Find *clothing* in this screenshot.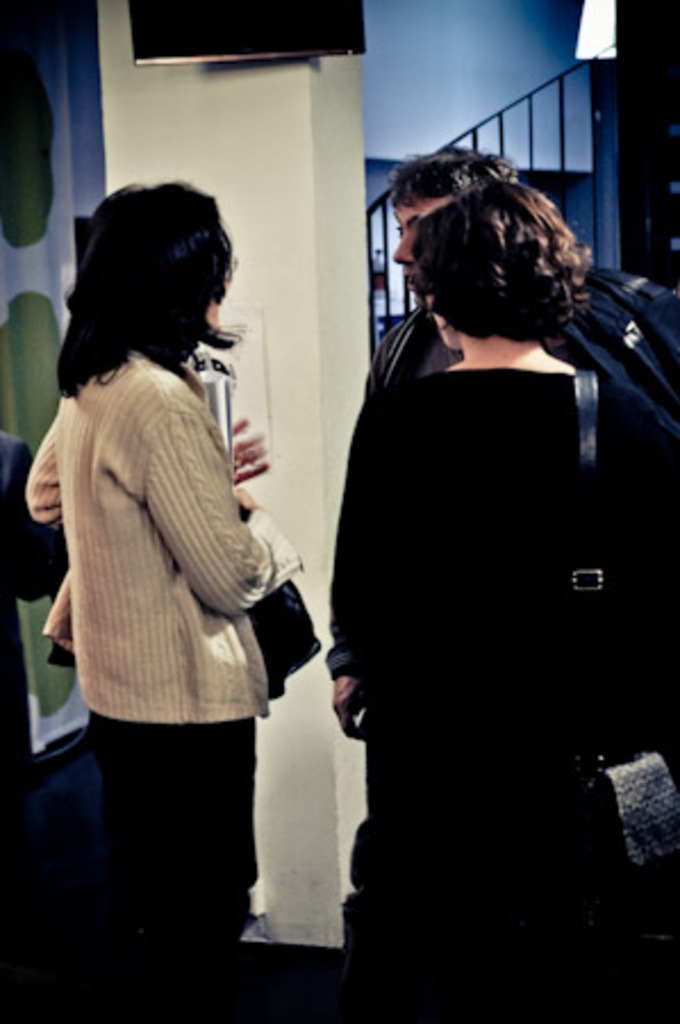
The bounding box for *clothing* is Rect(391, 280, 678, 498).
